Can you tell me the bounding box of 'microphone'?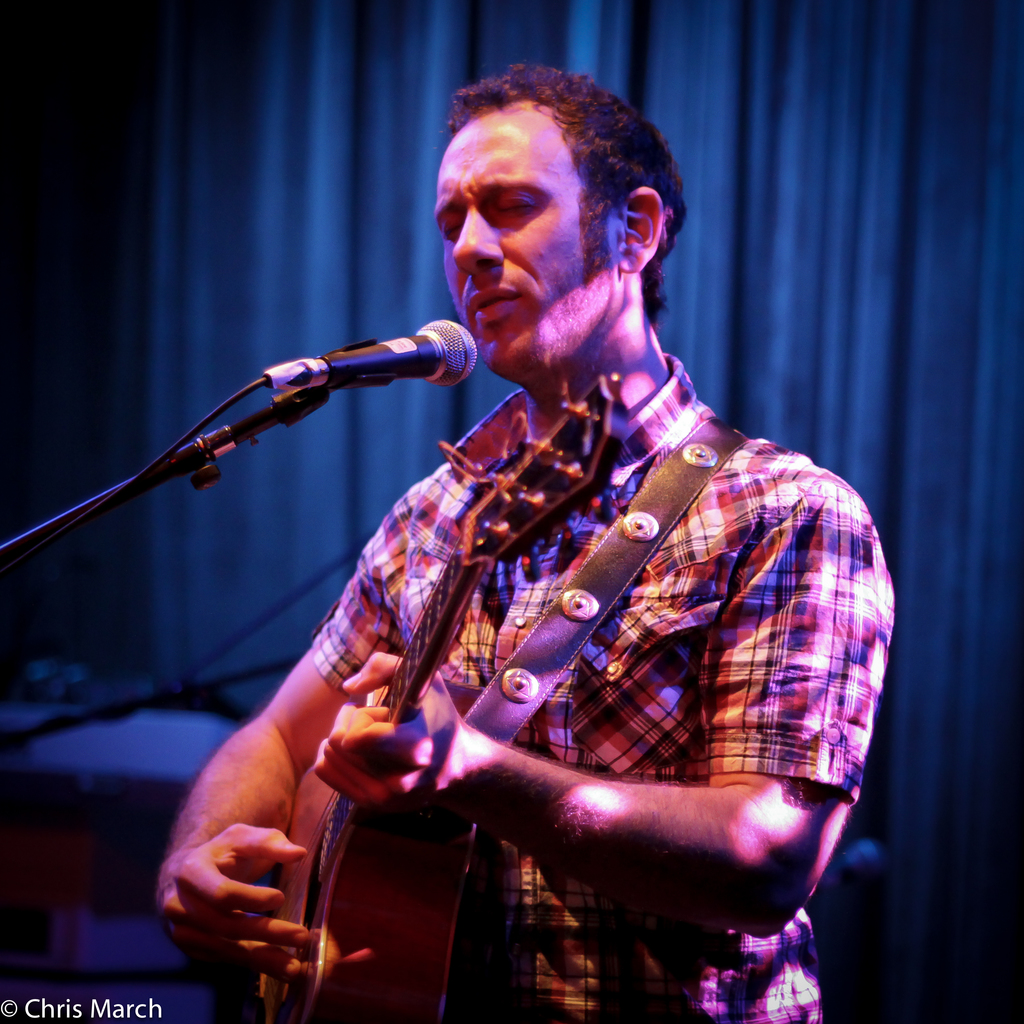
[150,312,500,445].
